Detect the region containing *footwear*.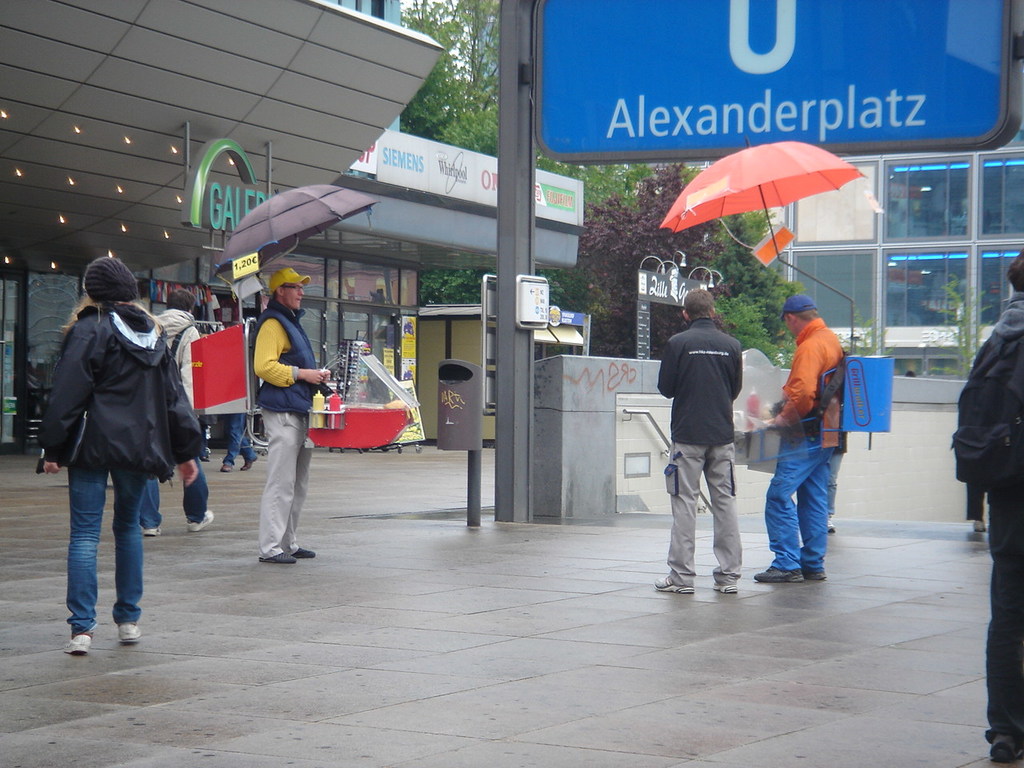
238,454,258,470.
